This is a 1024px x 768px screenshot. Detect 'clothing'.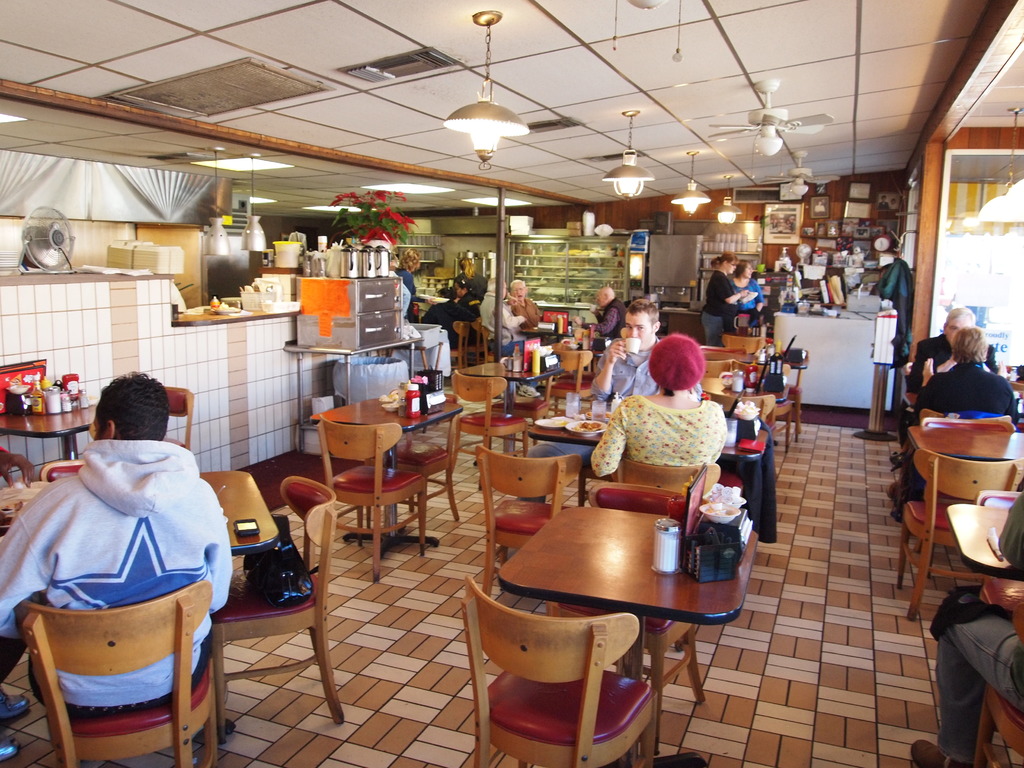
{"left": 936, "top": 490, "right": 1023, "bottom": 763}.
